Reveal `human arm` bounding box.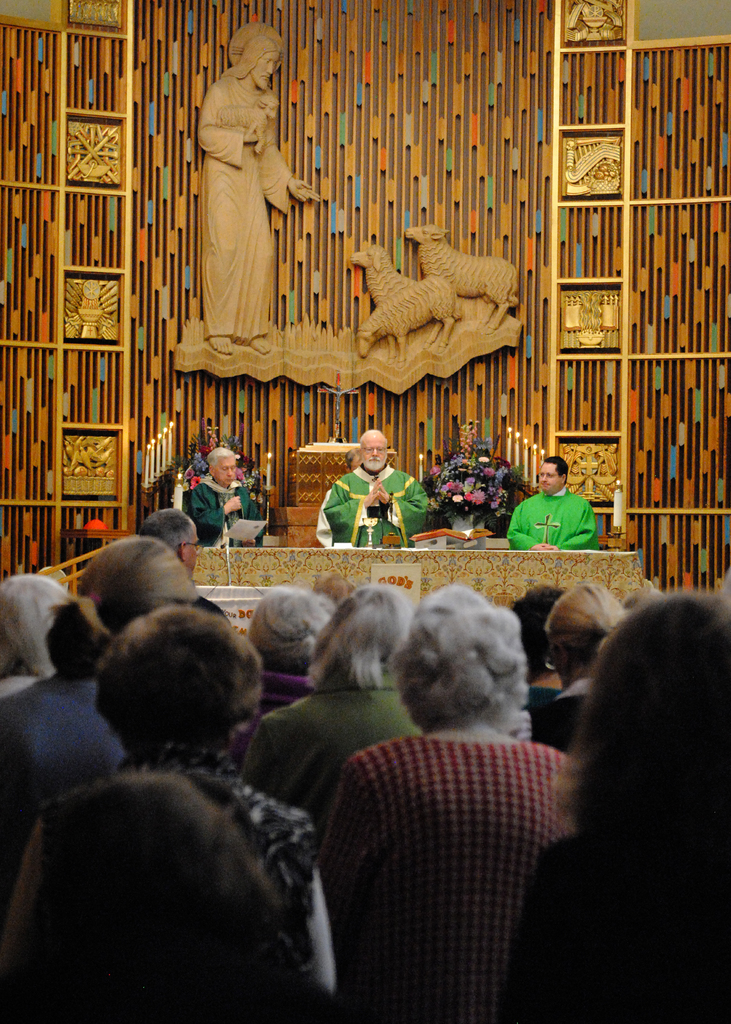
Revealed: [251,114,335,200].
